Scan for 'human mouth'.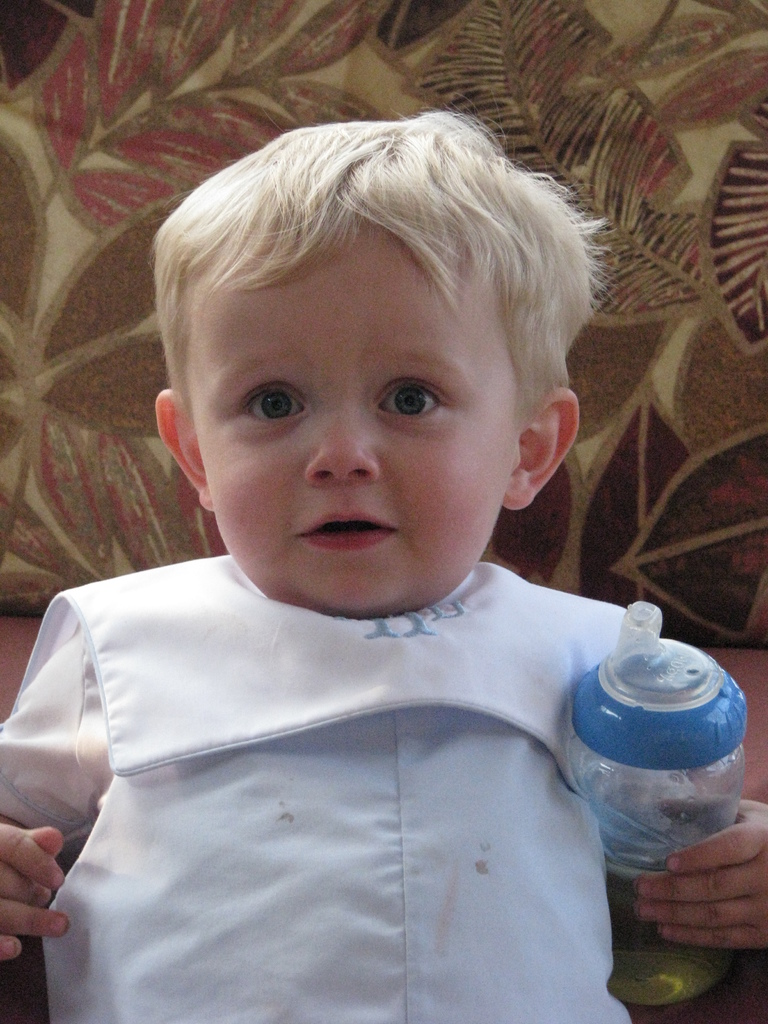
Scan result: Rect(286, 505, 406, 554).
